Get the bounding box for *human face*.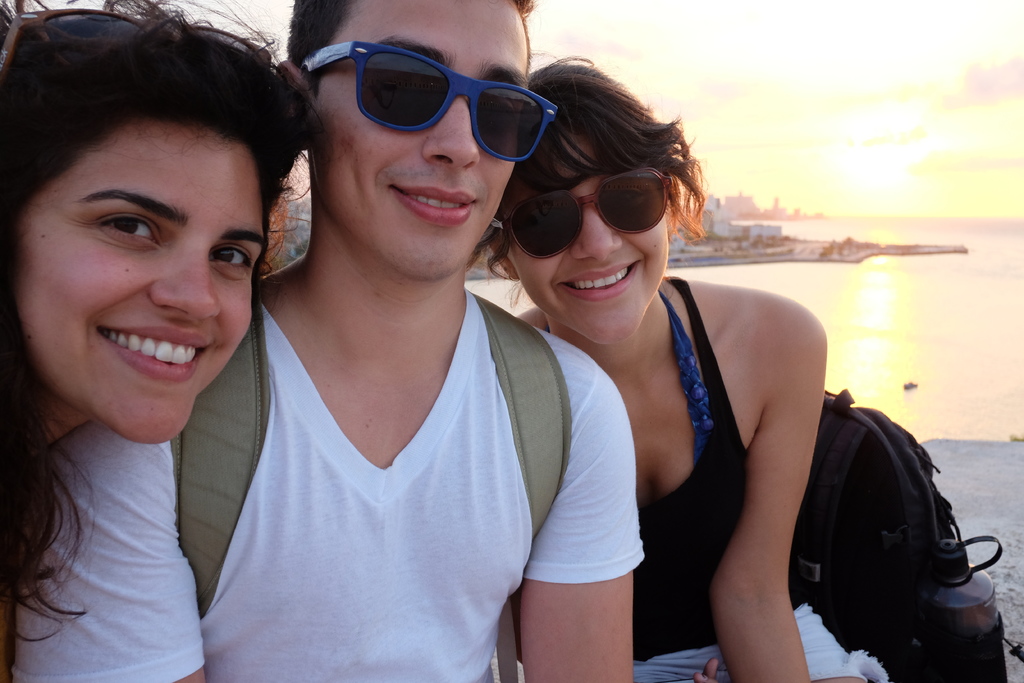
[left=14, top=115, right=274, bottom=443].
